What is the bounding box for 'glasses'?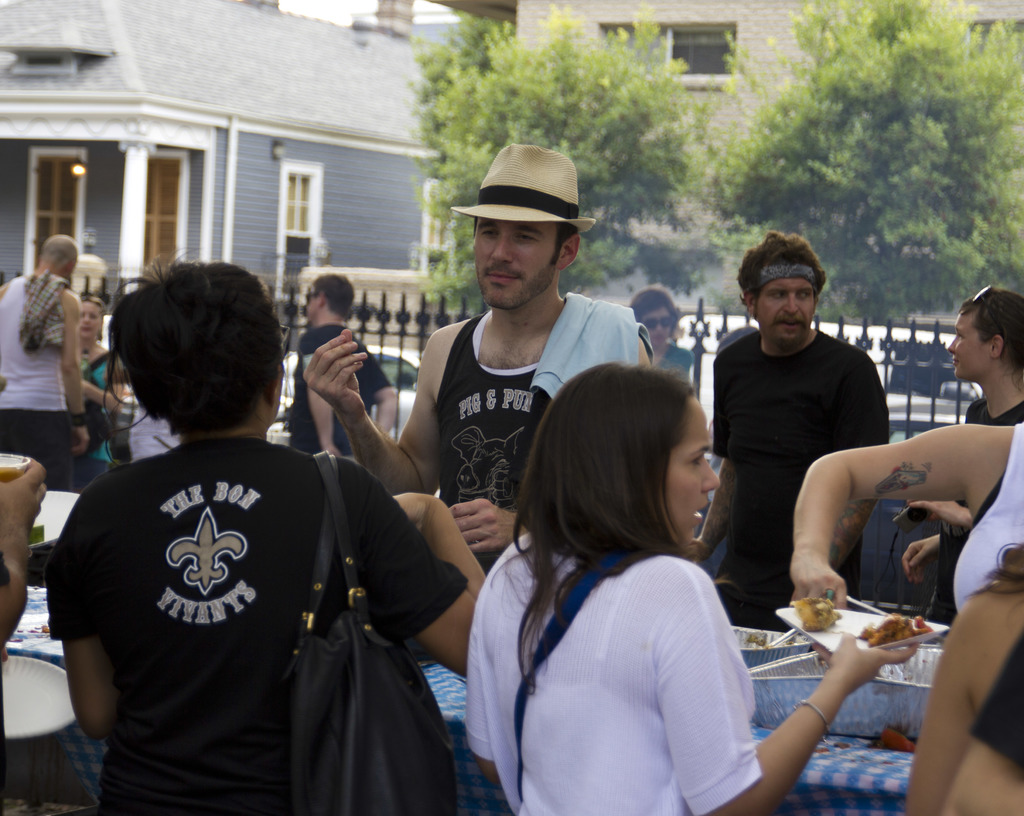
select_region(970, 282, 1006, 341).
